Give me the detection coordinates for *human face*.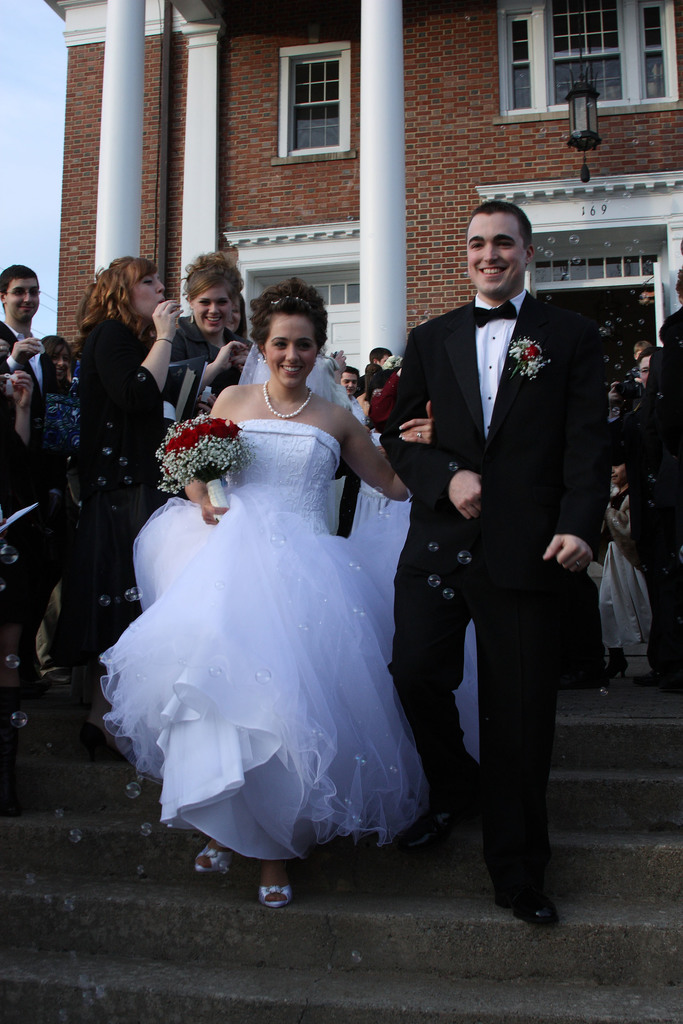
{"x1": 343, "y1": 362, "x2": 361, "y2": 395}.
